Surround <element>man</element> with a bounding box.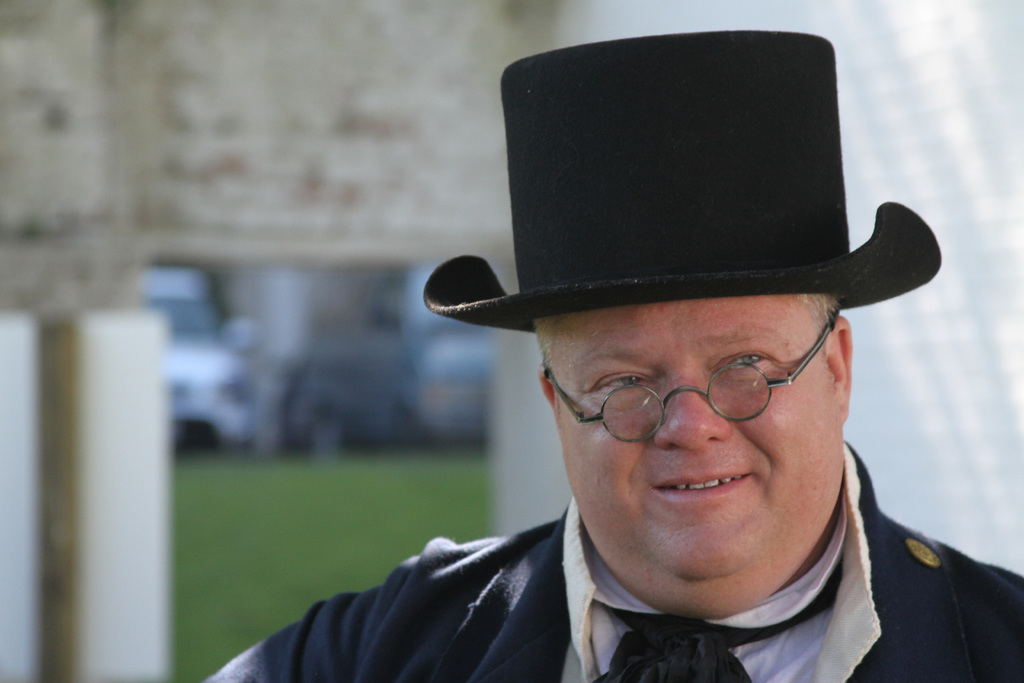
<bbox>292, 45, 1009, 682</bbox>.
